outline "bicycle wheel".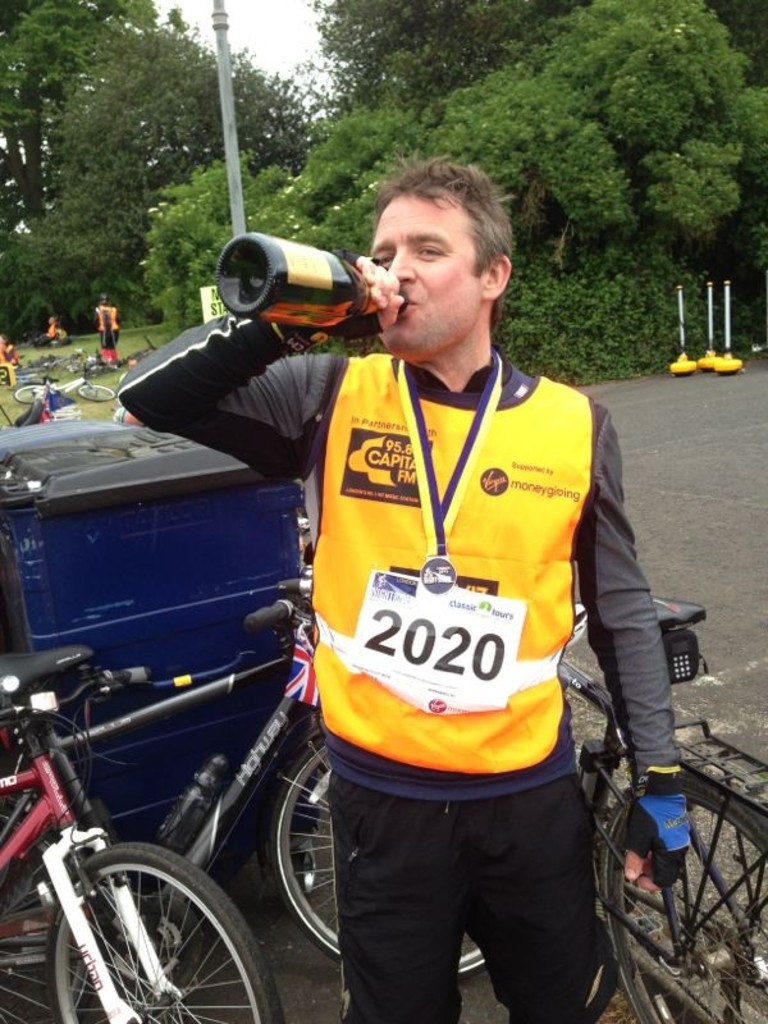
Outline: {"x1": 42, "y1": 844, "x2": 282, "y2": 1023}.
